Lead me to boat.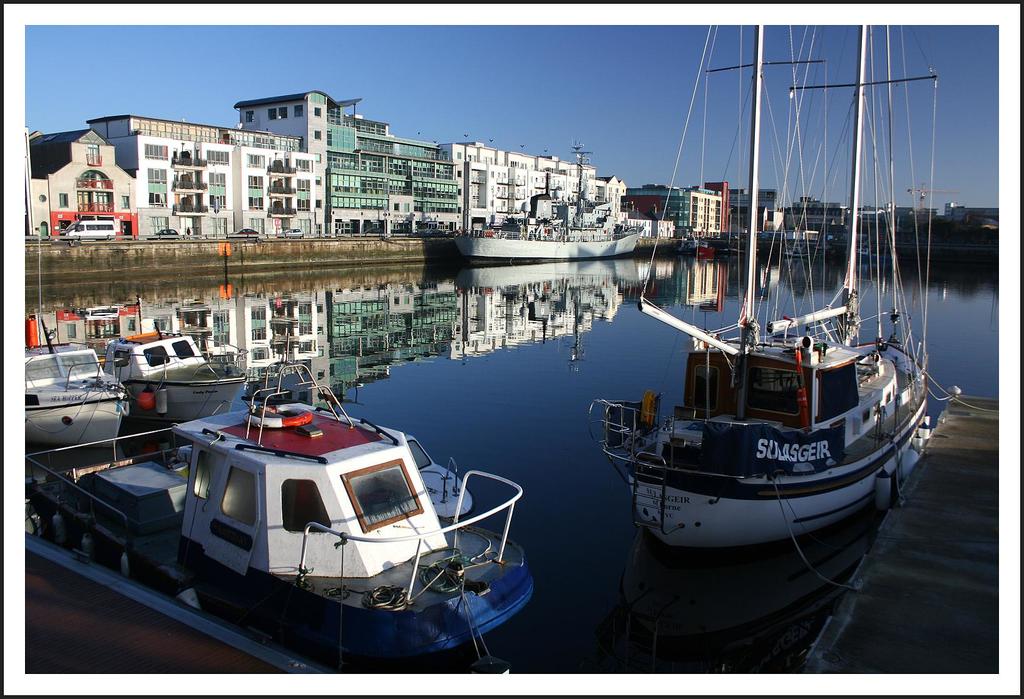
Lead to <bbox>460, 149, 644, 264</bbox>.
